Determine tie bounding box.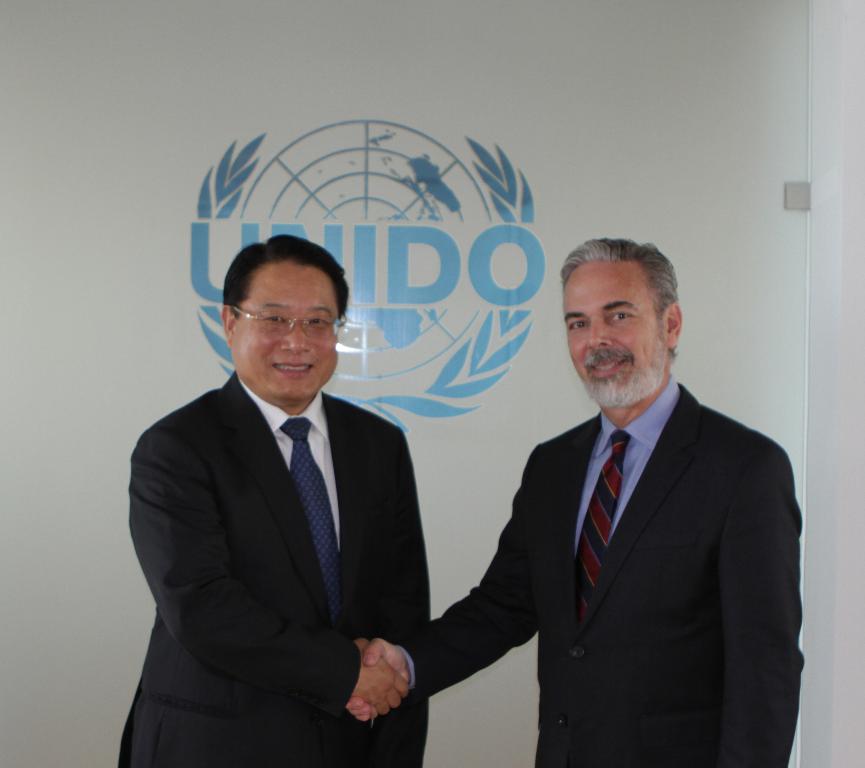
Determined: Rect(573, 429, 631, 624).
